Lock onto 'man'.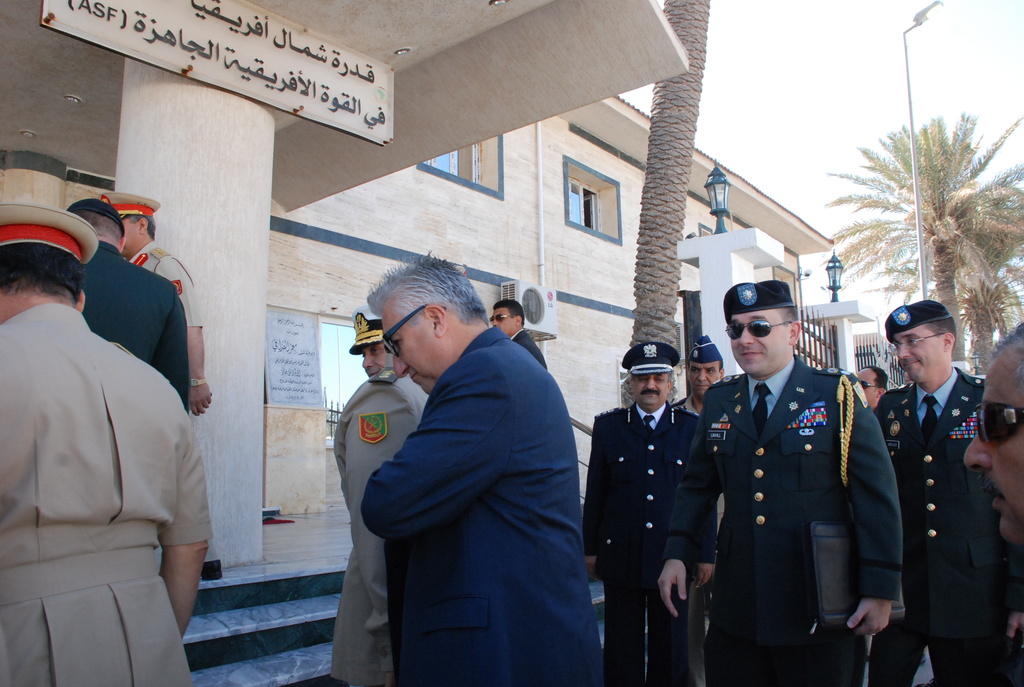
Locked: x1=335, y1=241, x2=608, y2=681.
